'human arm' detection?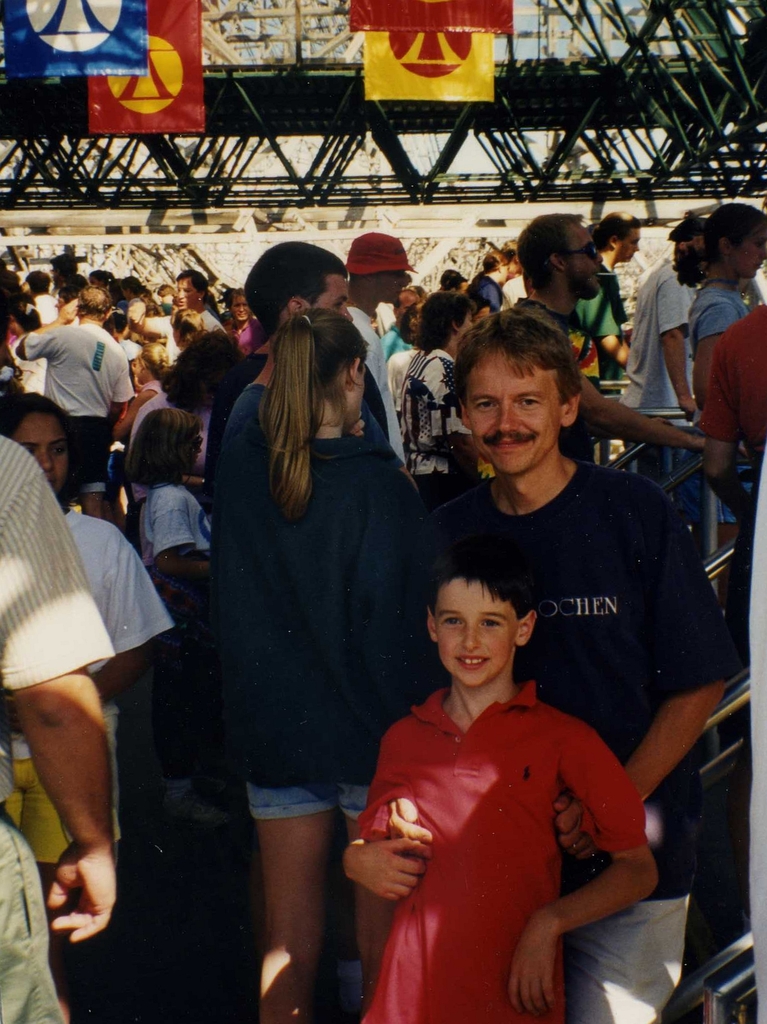
(431,349,481,488)
